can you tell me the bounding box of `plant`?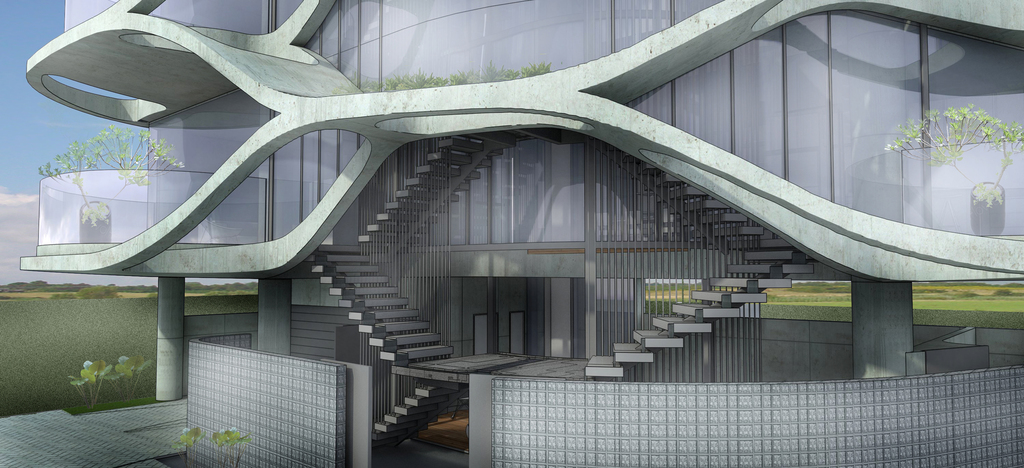
bbox=[180, 423, 250, 467].
